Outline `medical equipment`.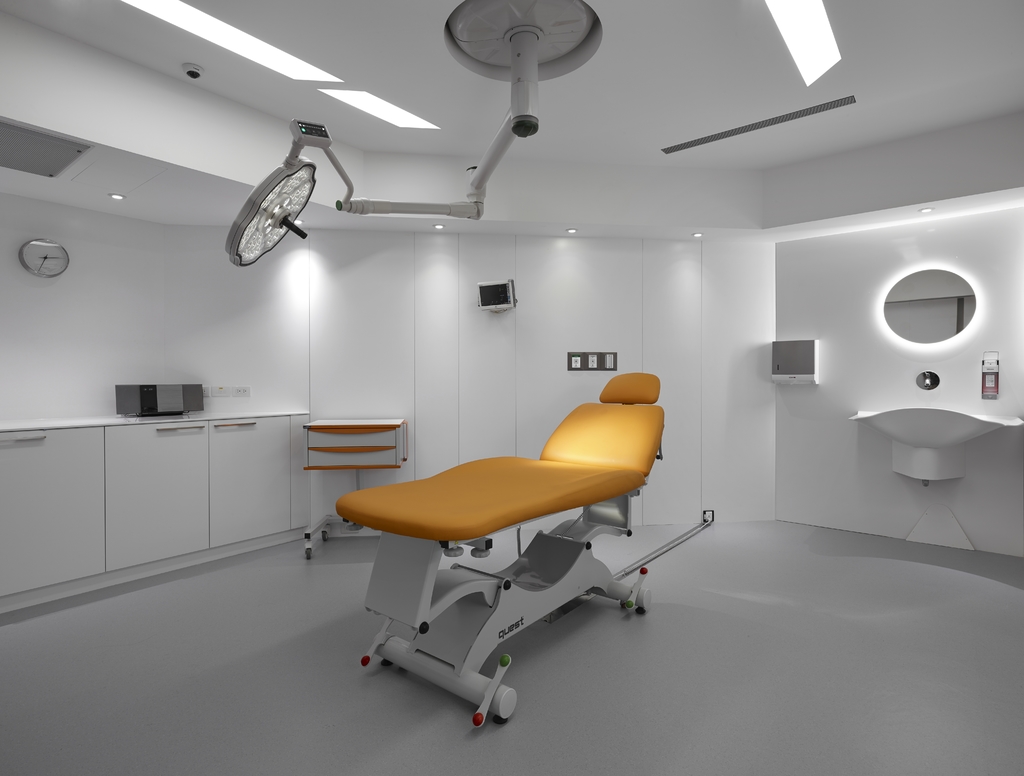
Outline: 220/0/598/269.
